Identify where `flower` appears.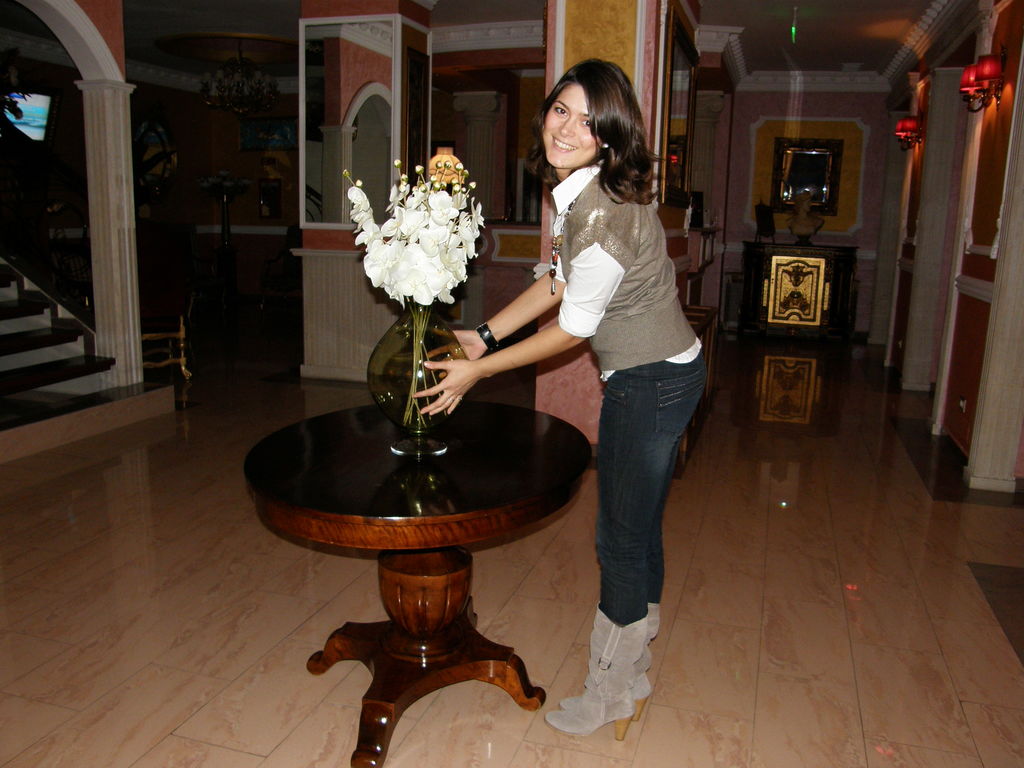
Appears at [382, 206, 423, 238].
